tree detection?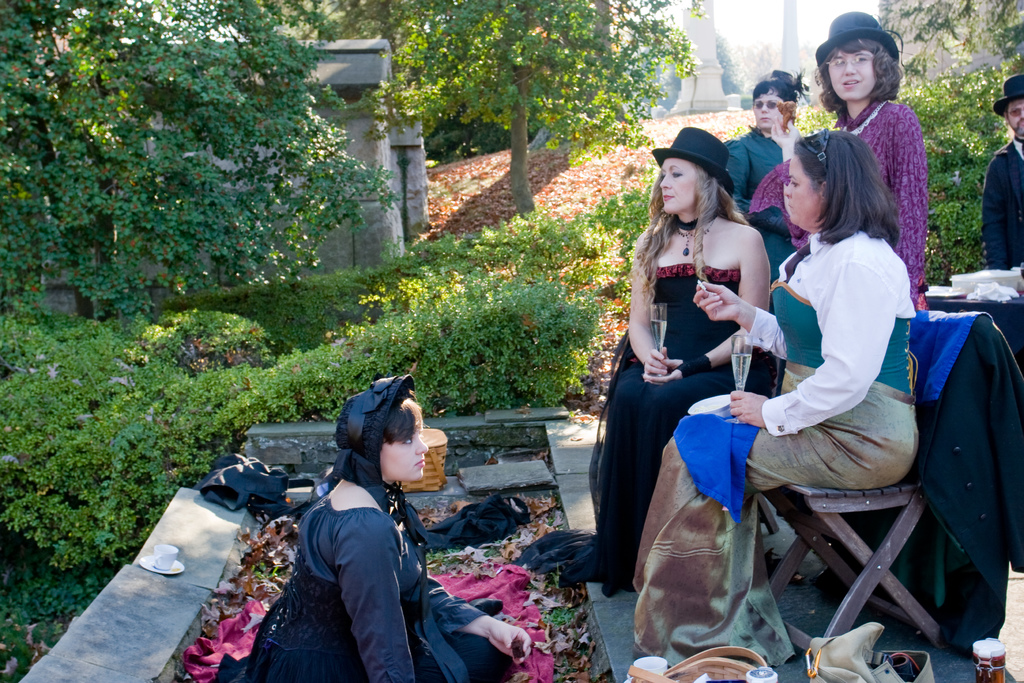
<region>574, 0, 630, 171</region>
